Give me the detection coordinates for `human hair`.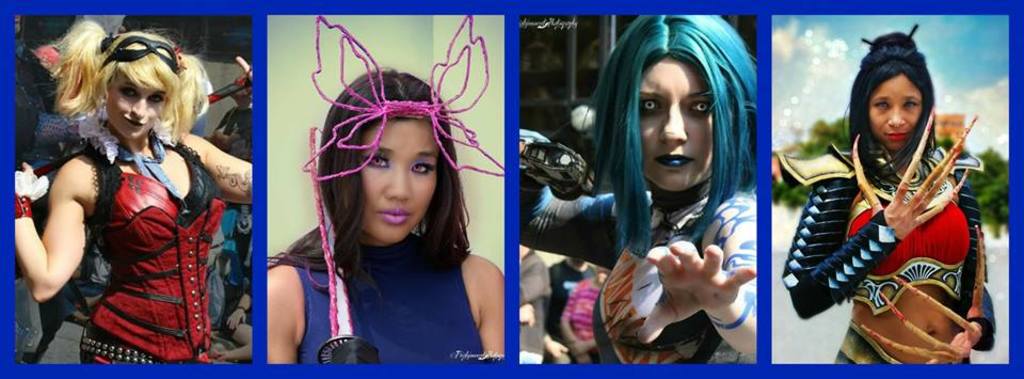
45:18:212:155.
